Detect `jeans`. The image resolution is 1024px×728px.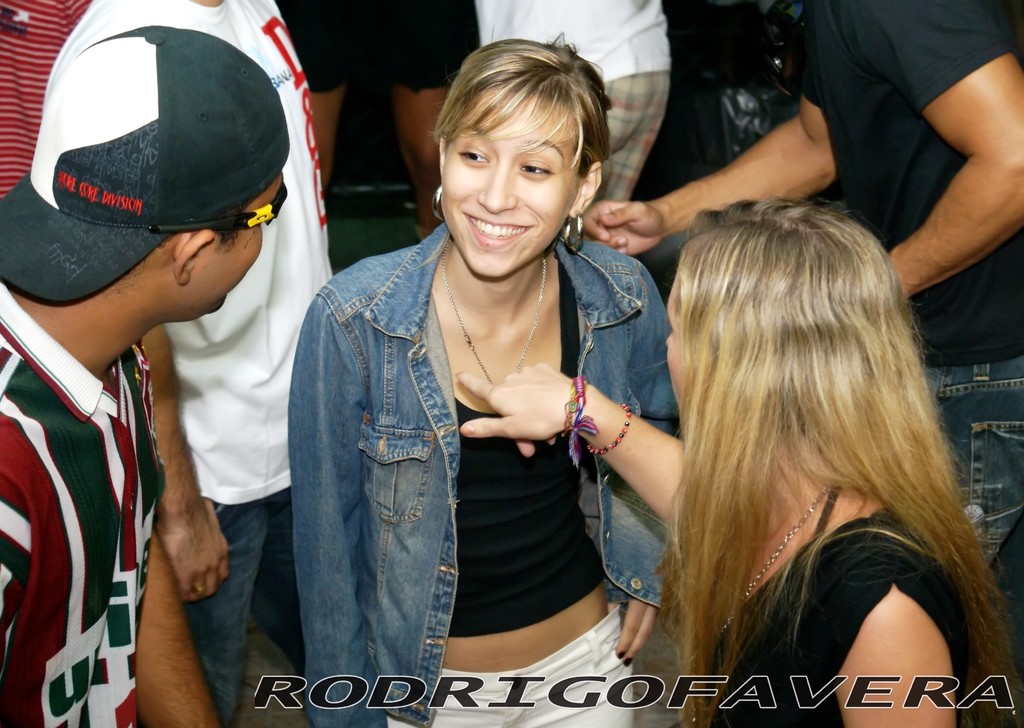
region(927, 356, 1023, 676).
